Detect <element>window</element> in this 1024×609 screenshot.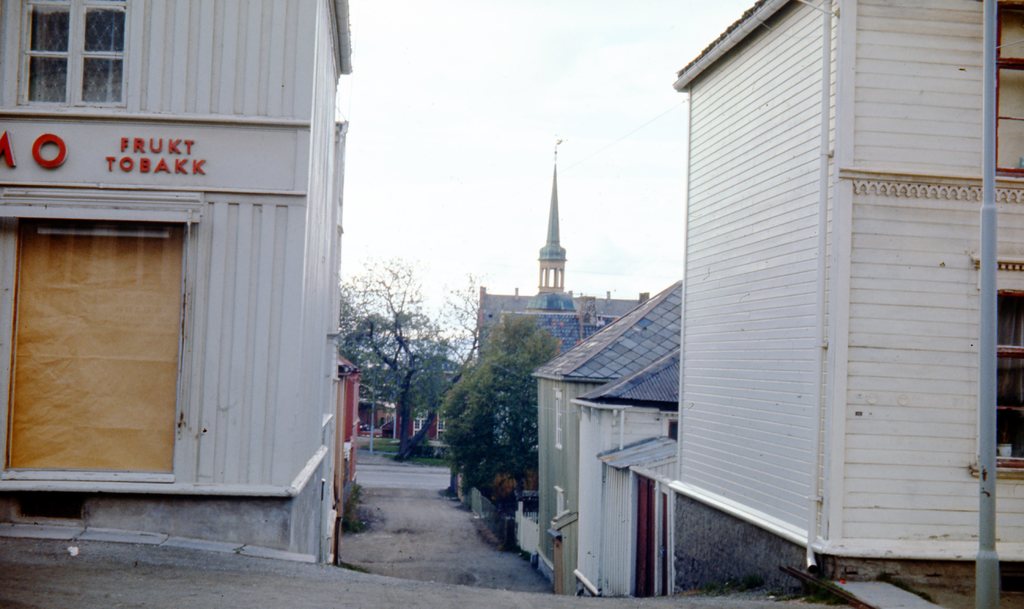
Detection: <region>27, 6, 132, 89</region>.
